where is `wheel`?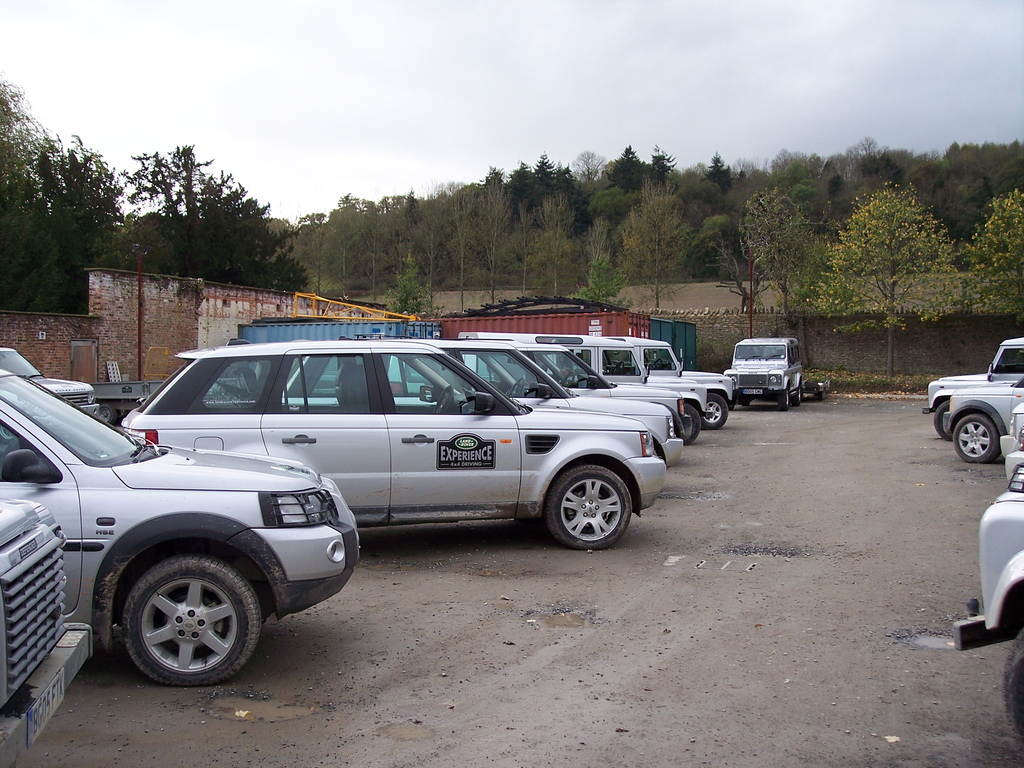
(left=433, top=385, right=454, bottom=415).
